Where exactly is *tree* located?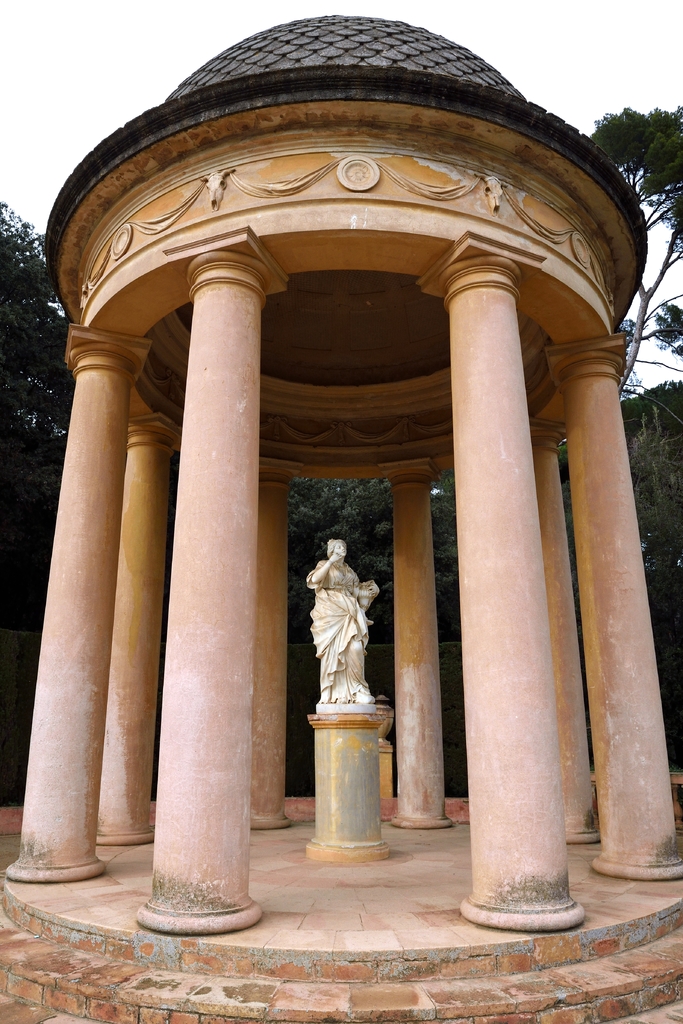
Its bounding box is <box>588,105,682,397</box>.
